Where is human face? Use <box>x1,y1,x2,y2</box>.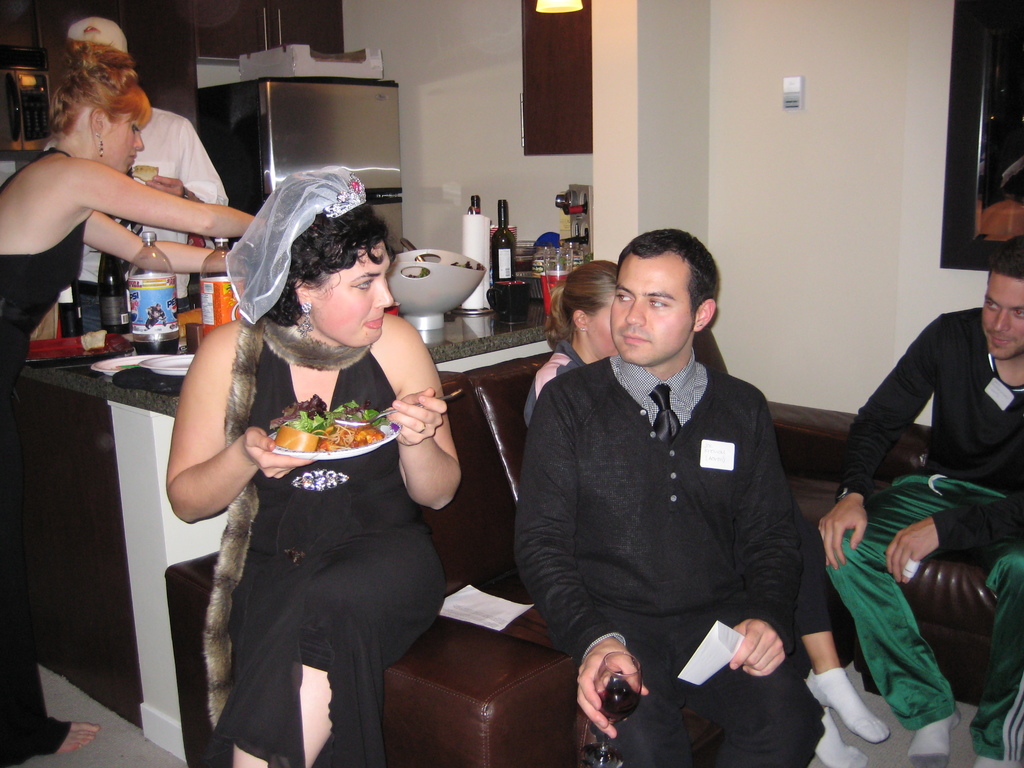
<box>102,108,145,177</box>.
